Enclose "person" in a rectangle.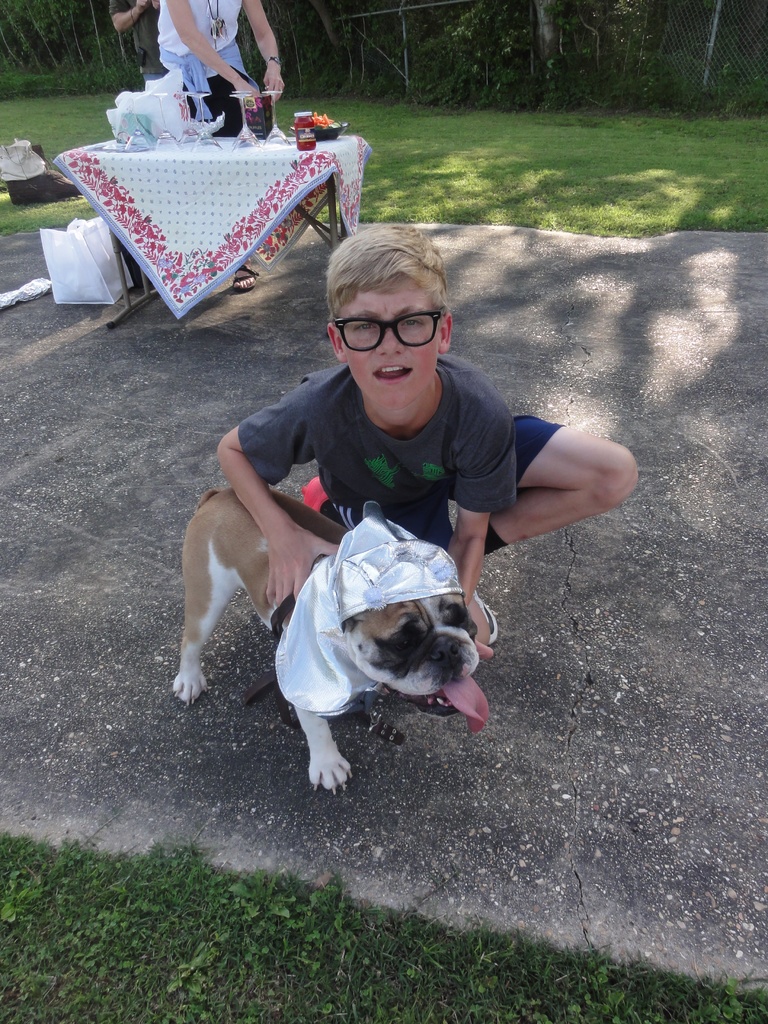
[102,0,157,76].
